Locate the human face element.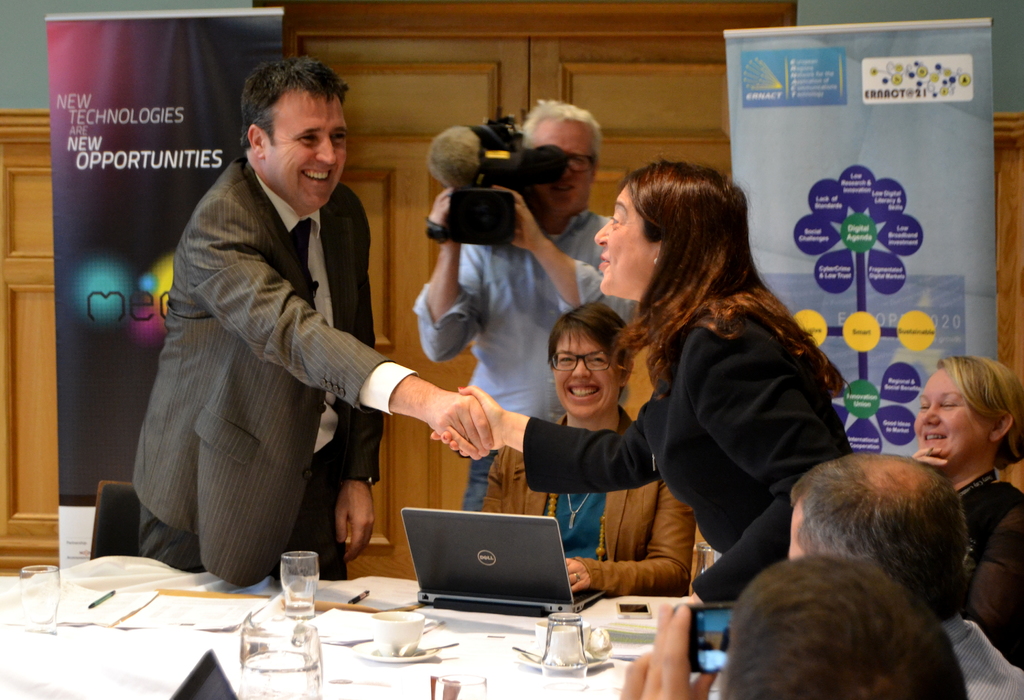
Element bbox: {"left": 531, "top": 117, "right": 594, "bottom": 208}.
